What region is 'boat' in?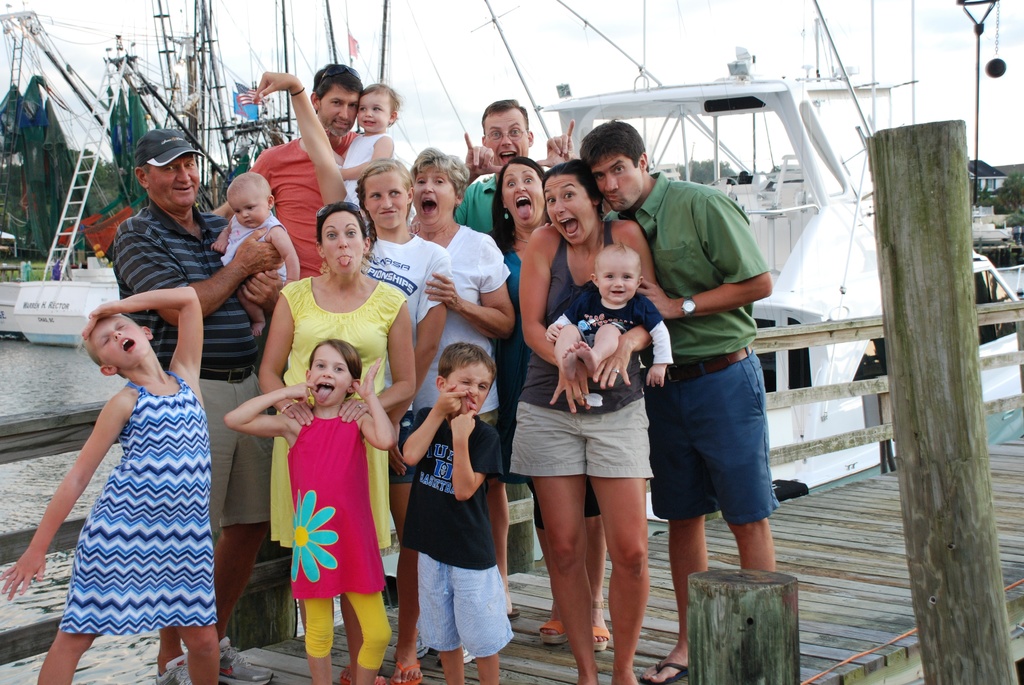
[left=384, top=0, right=1023, bottom=592].
